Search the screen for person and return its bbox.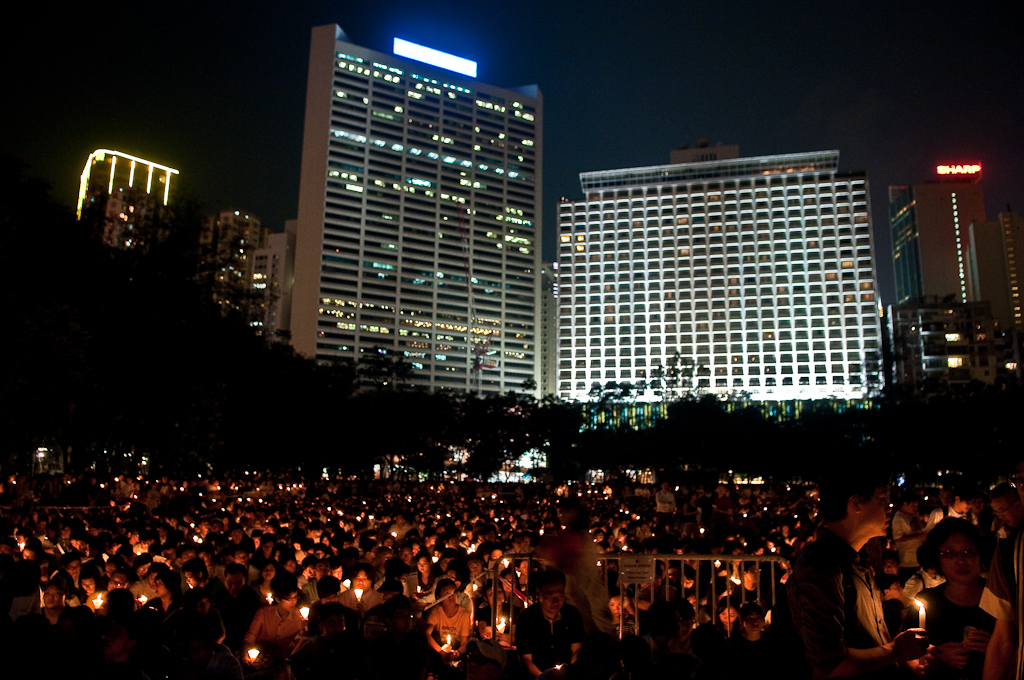
Found: (left=423, top=583, right=476, bottom=679).
